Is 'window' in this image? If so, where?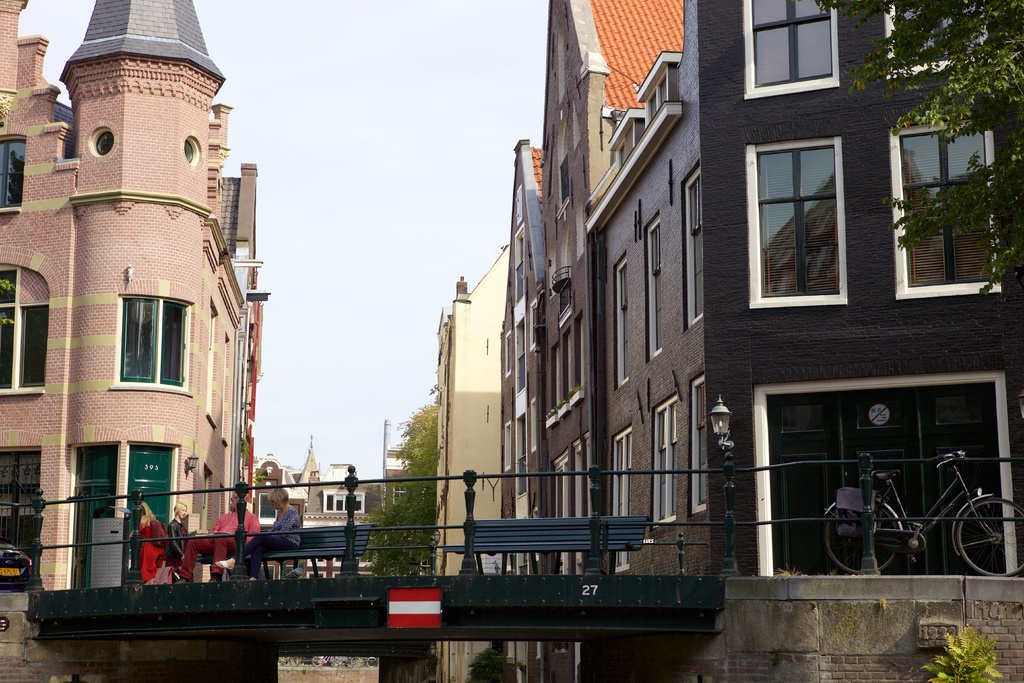
Yes, at {"x1": 0, "y1": 139, "x2": 28, "y2": 213}.
